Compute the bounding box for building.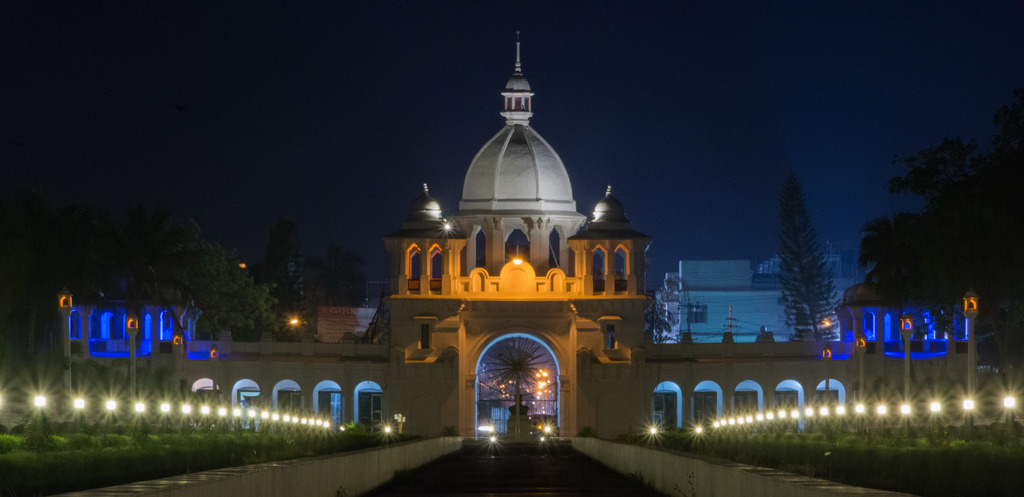
rect(56, 29, 989, 459).
